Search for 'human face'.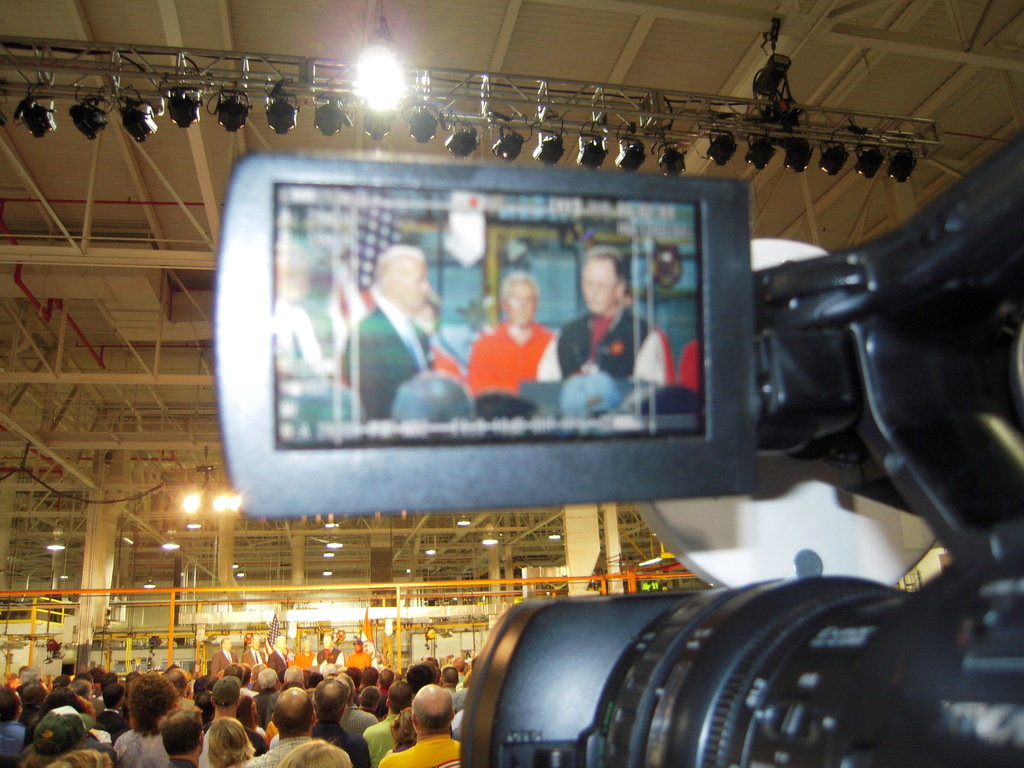
Found at [x1=580, y1=254, x2=622, y2=312].
